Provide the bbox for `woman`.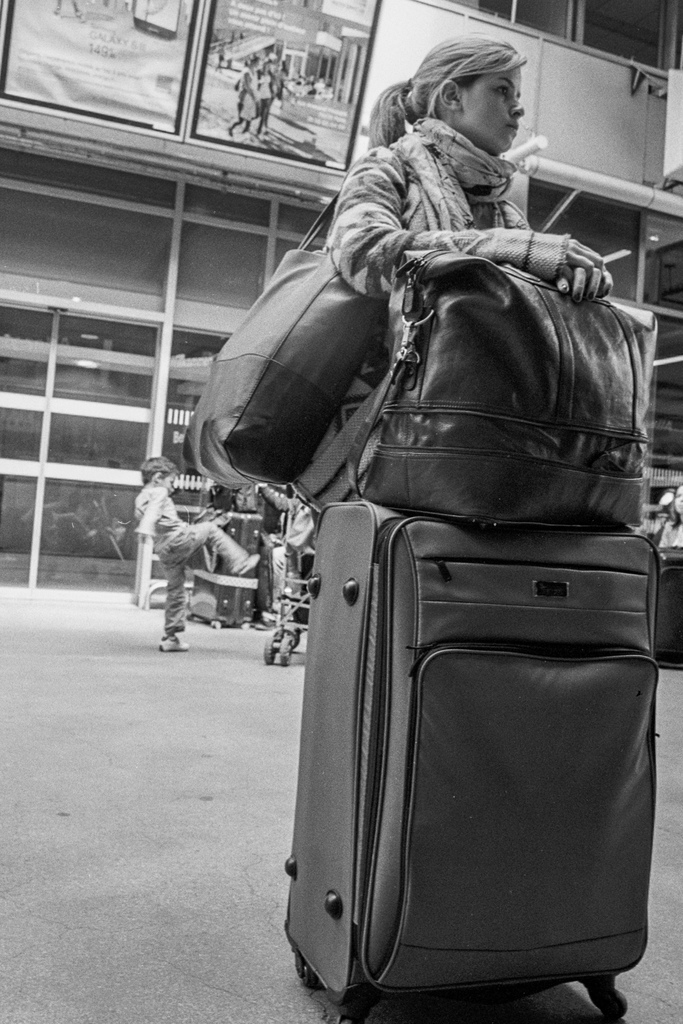
[257,58,276,136].
